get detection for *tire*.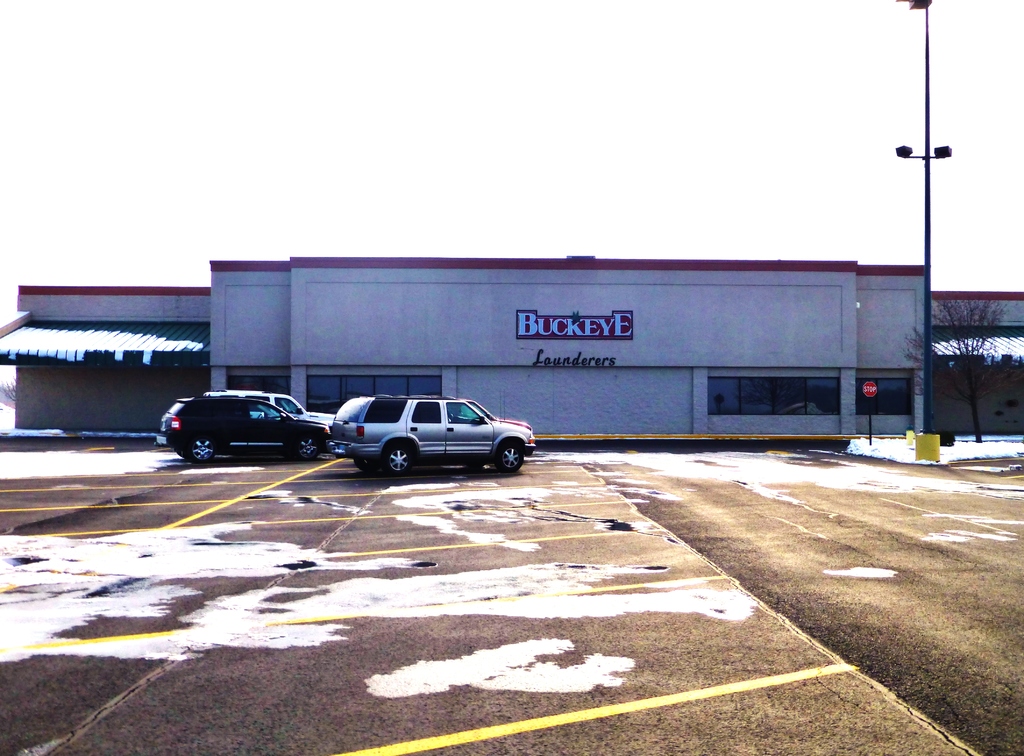
Detection: 495,439,527,474.
